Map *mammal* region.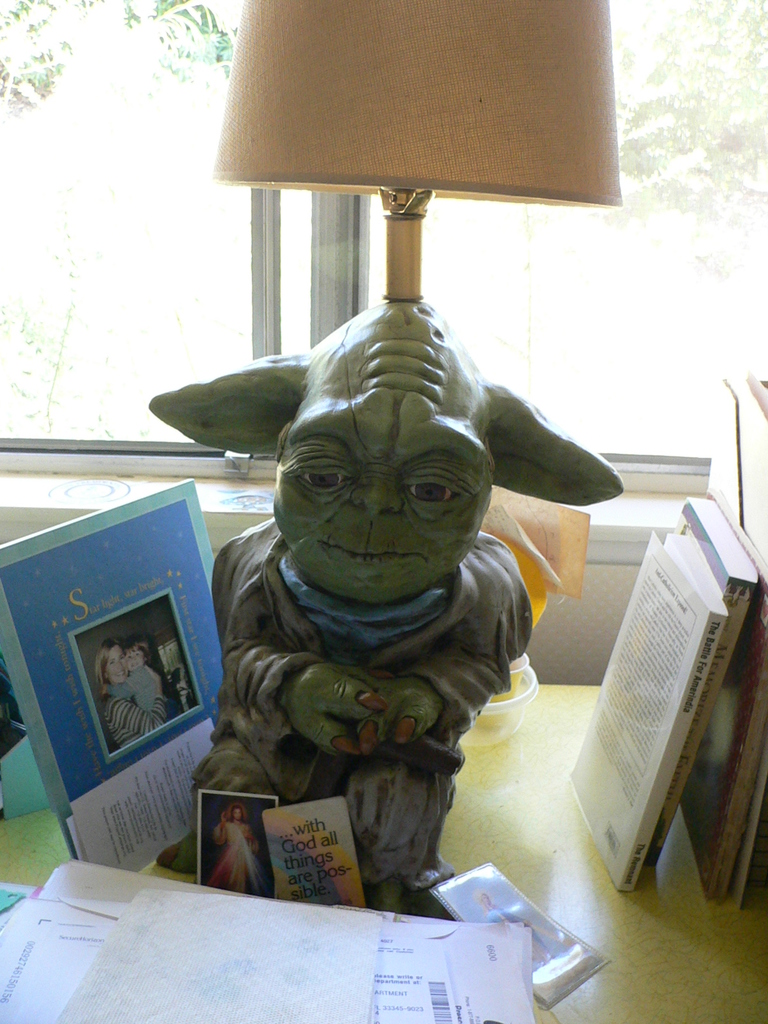
Mapped to bbox(143, 296, 621, 917).
